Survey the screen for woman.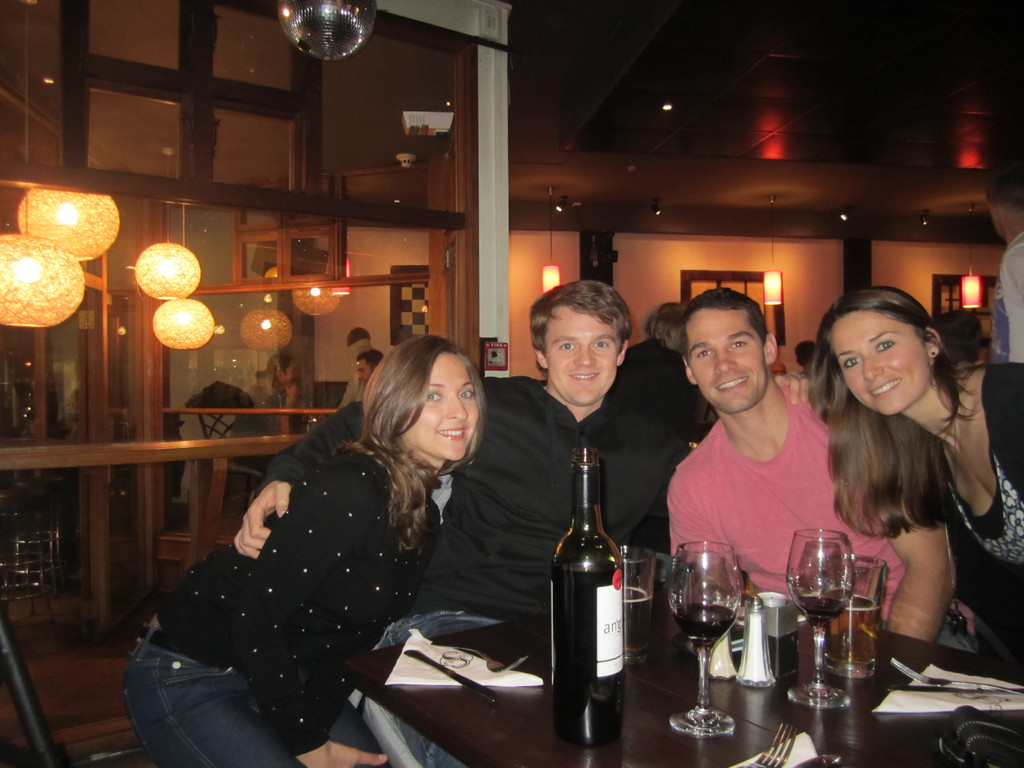
Survey found: crop(123, 333, 488, 767).
